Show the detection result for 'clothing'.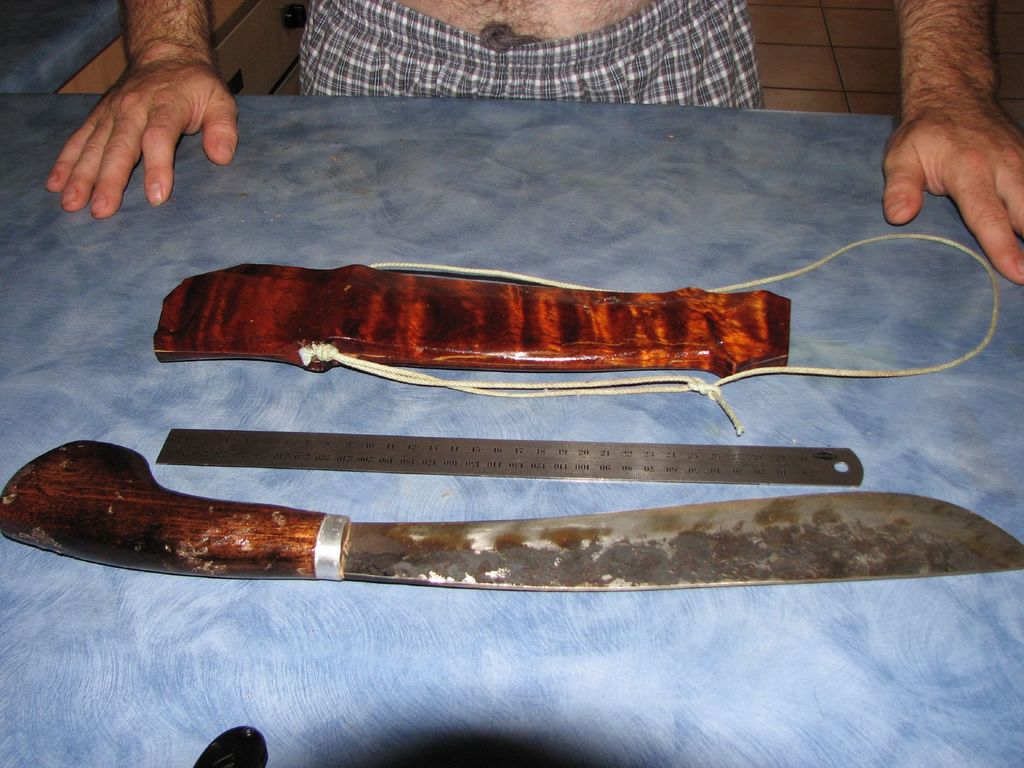
crop(304, 0, 767, 111).
